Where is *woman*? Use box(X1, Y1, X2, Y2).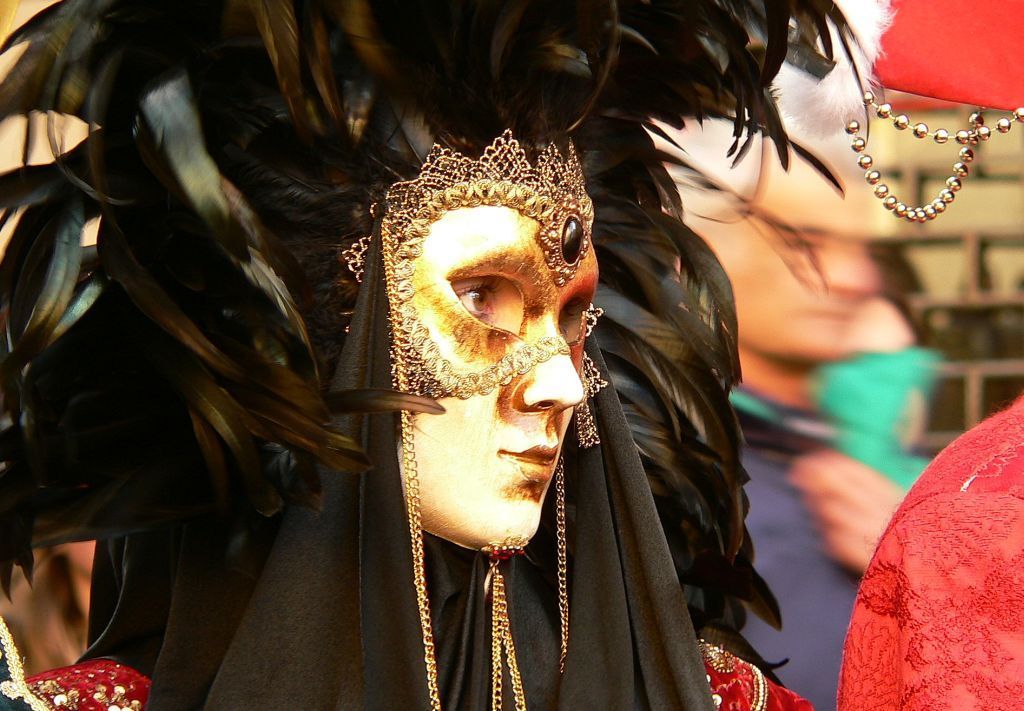
box(846, 282, 929, 458).
